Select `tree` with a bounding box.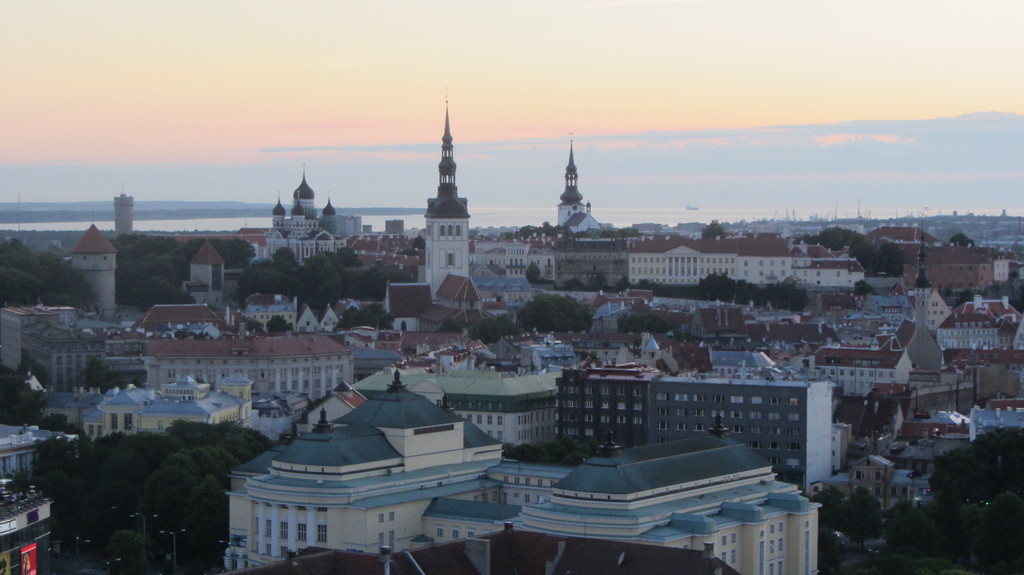
rect(1011, 237, 1023, 264).
